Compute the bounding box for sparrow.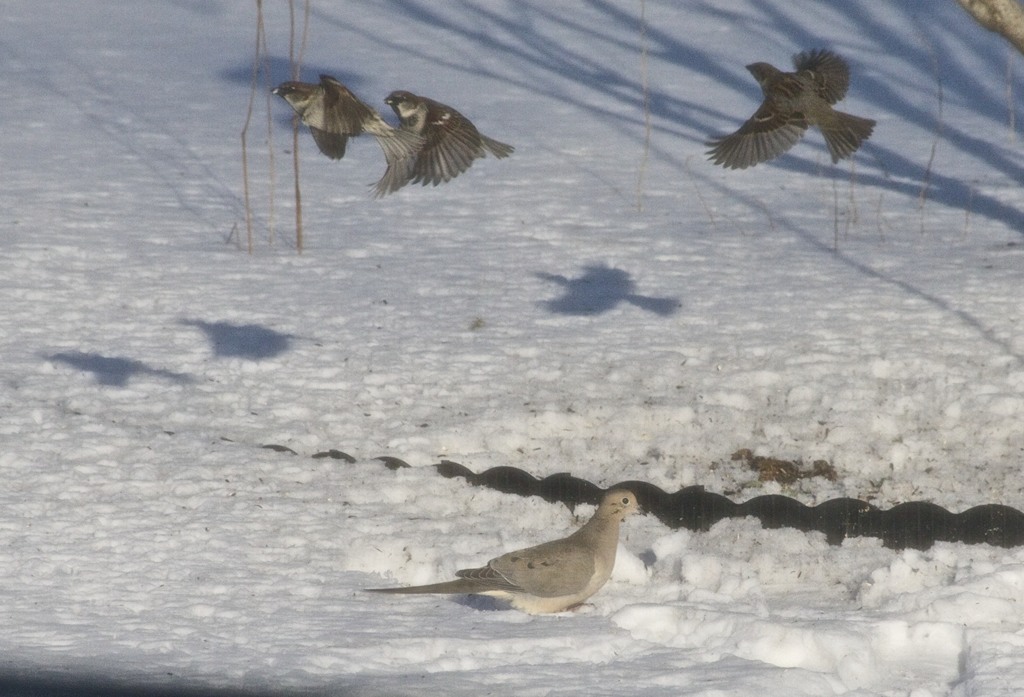
BBox(698, 47, 882, 170).
